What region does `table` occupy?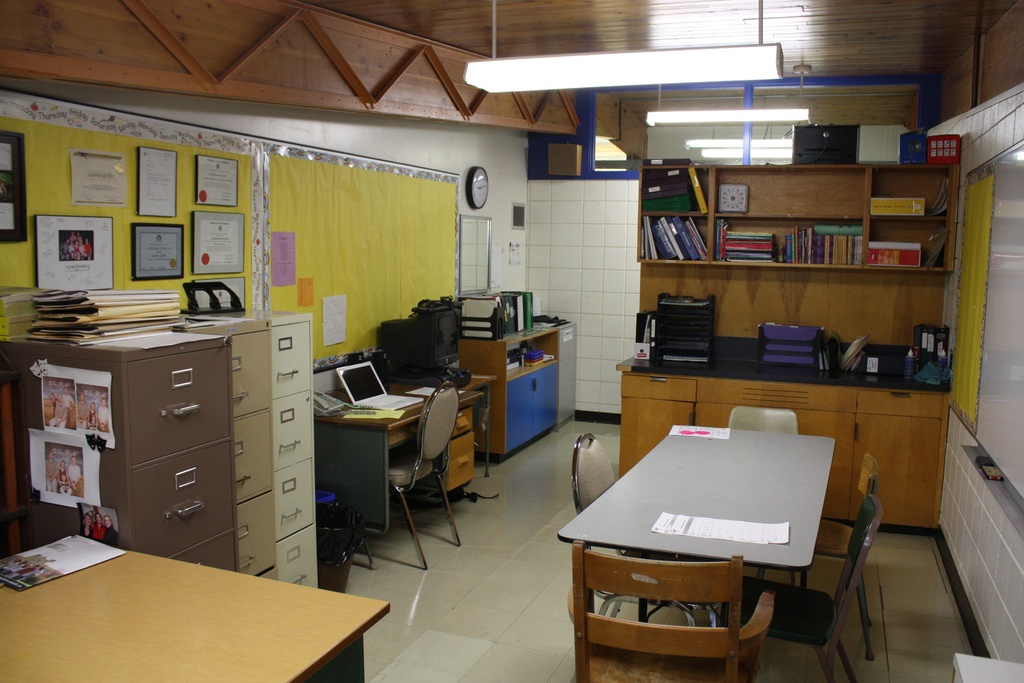
BBox(563, 423, 838, 637).
